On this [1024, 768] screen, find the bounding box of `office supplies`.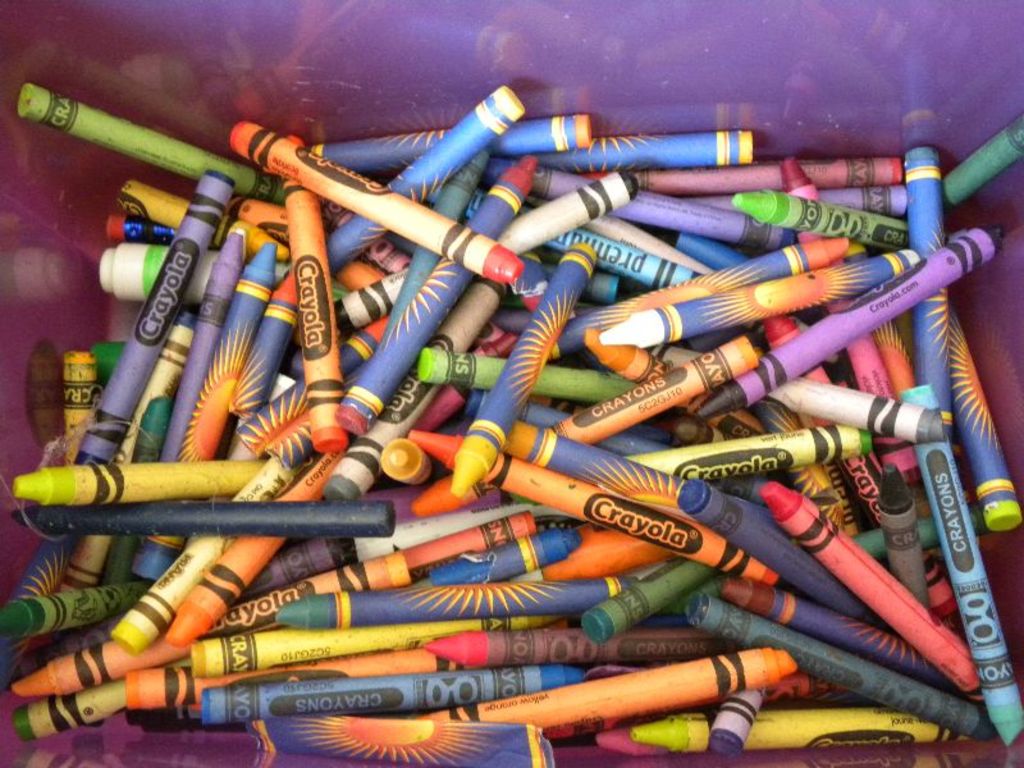
Bounding box: [x1=644, y1=430, x2=865, y2=463].
